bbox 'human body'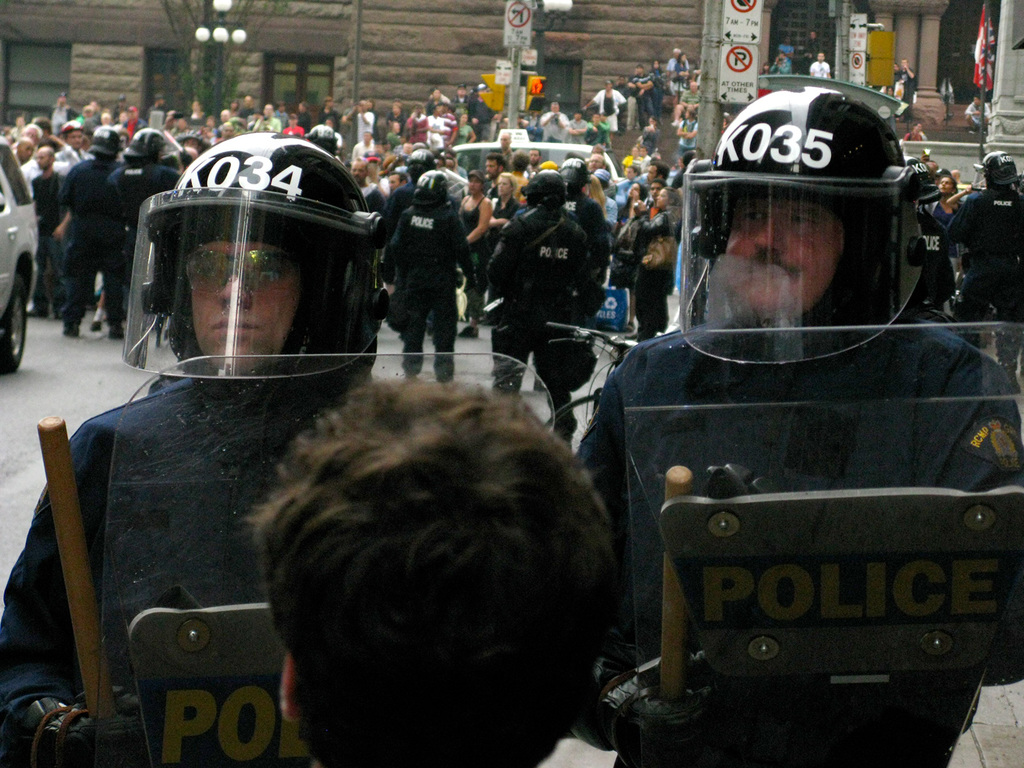
(808, 47, 830, 84)
